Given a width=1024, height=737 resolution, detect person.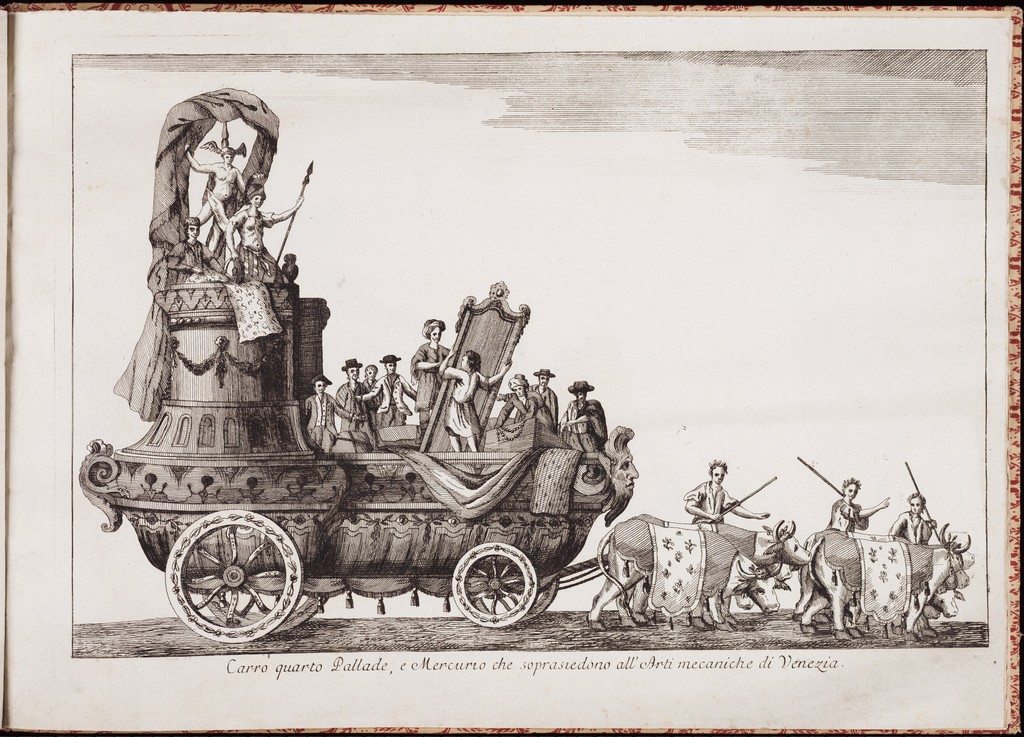
locate(560, 374, 612, 457).
